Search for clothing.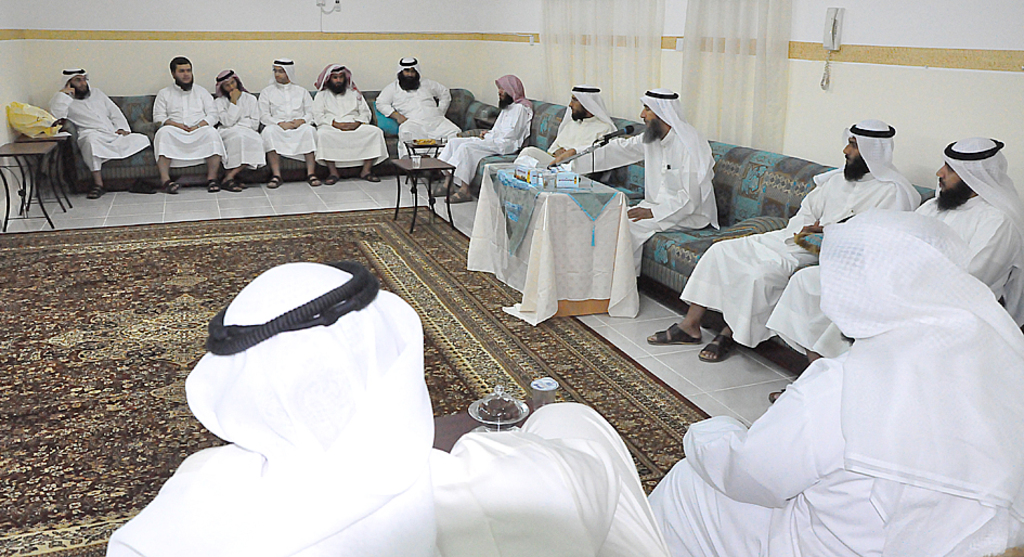
Found at (371,76,449,165).
